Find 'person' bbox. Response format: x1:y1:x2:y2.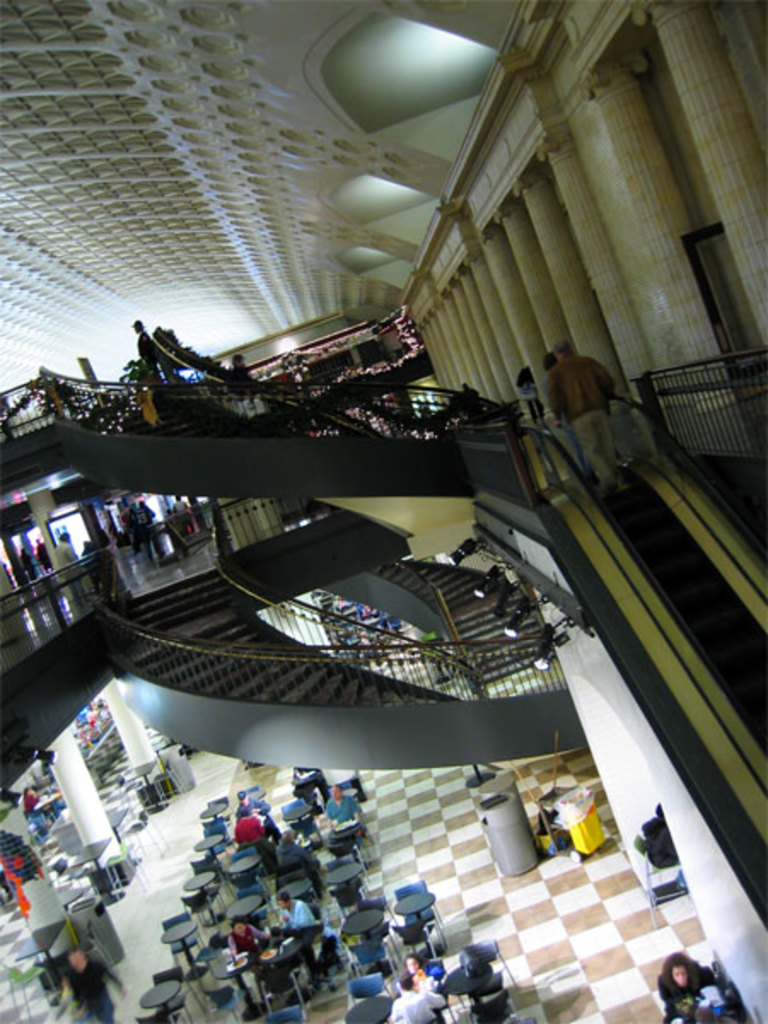
660:949:719:1022.
